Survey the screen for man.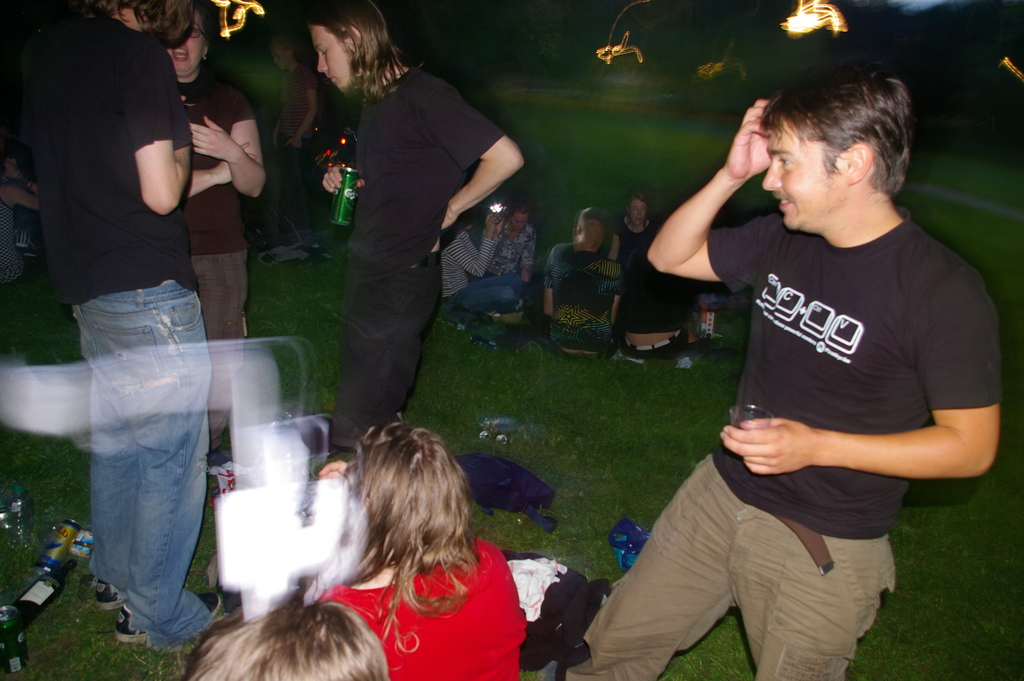
Survey found: box(269, 33, 319, 229).
